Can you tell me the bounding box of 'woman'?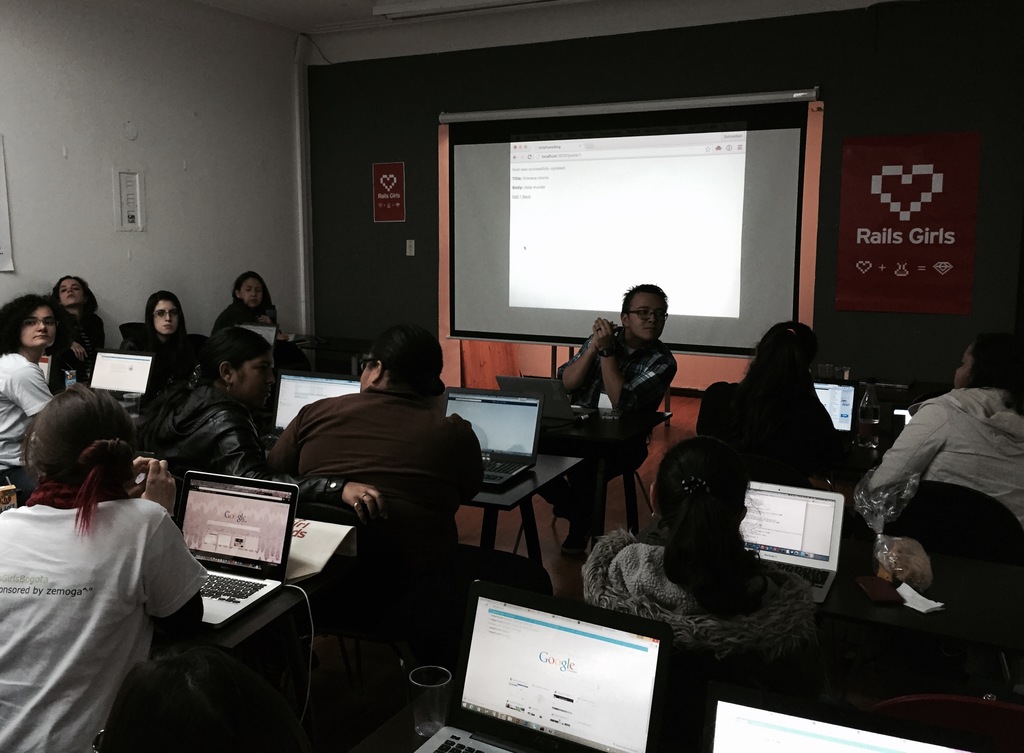
(x1=10, y1=363, x2=205, y2=748).
